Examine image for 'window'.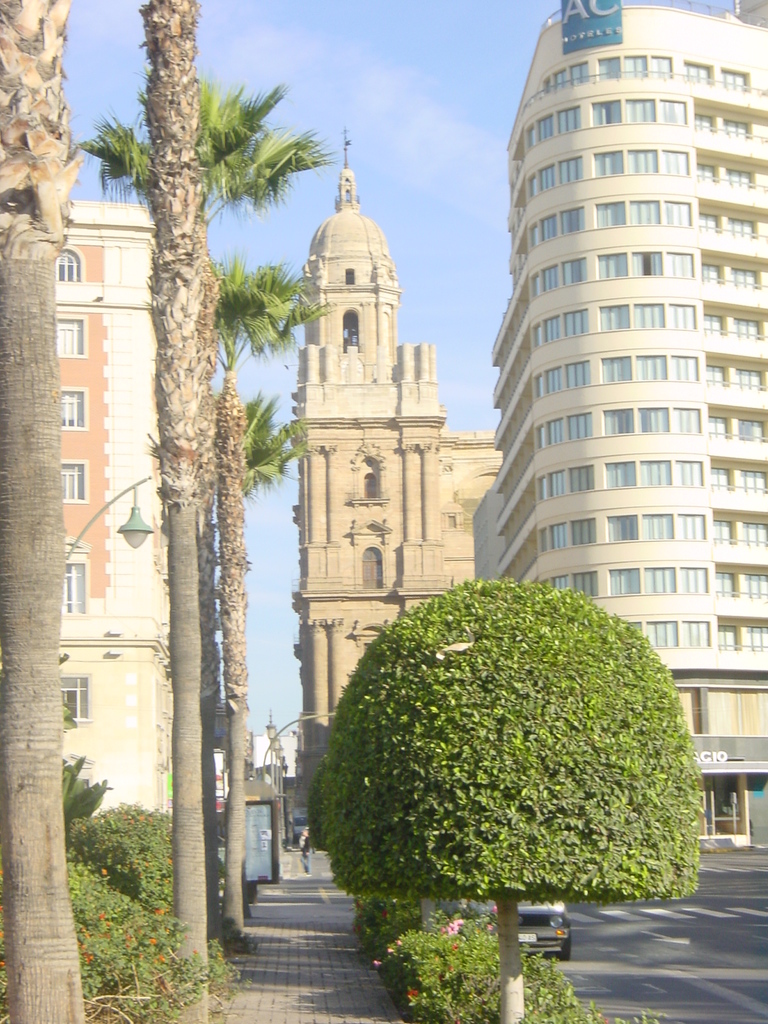
Examination result: 554, 522, 566, 550.
